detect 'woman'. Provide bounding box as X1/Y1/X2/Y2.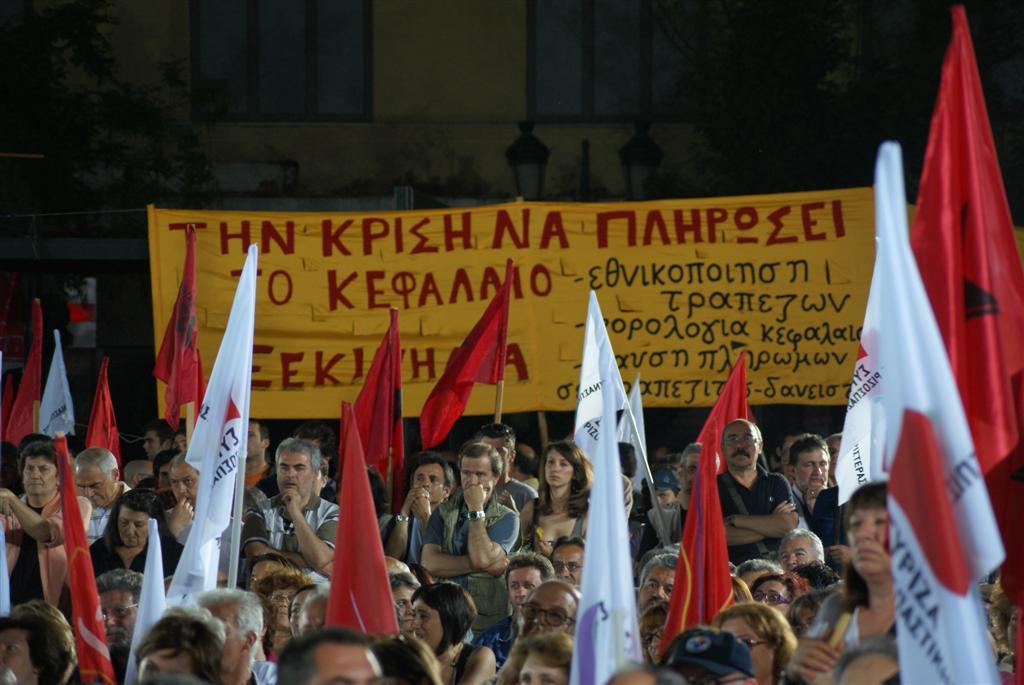
786/479/897/684.
